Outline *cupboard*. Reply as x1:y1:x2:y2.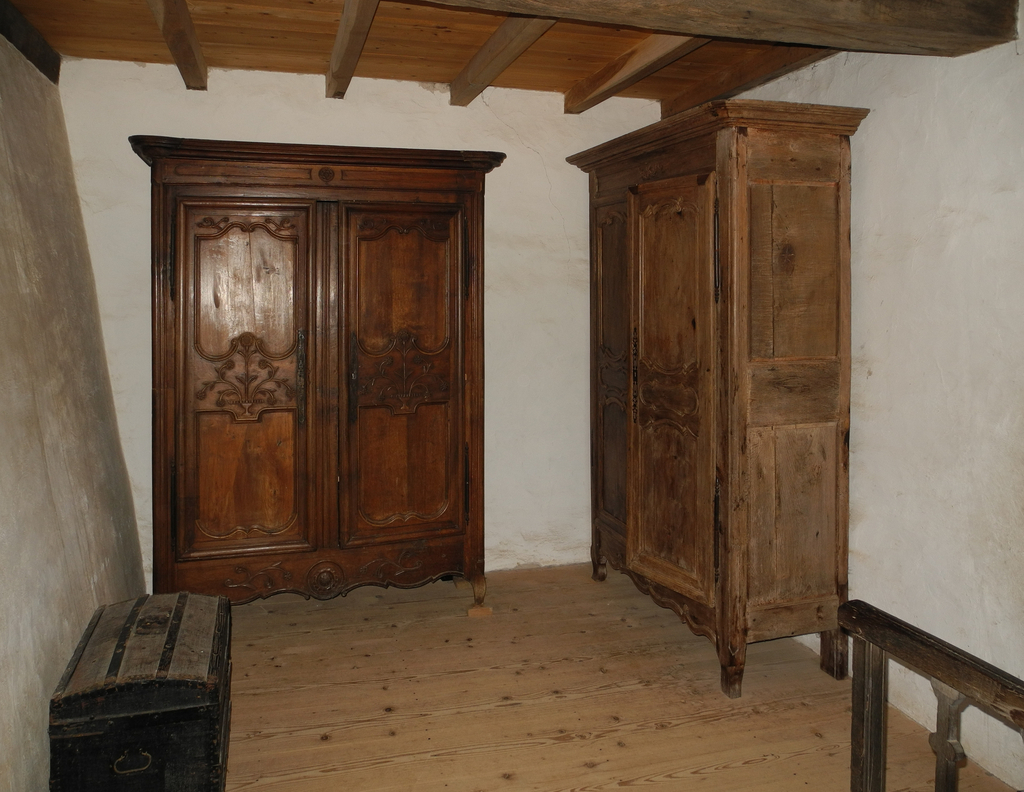
105:132:504:612.
